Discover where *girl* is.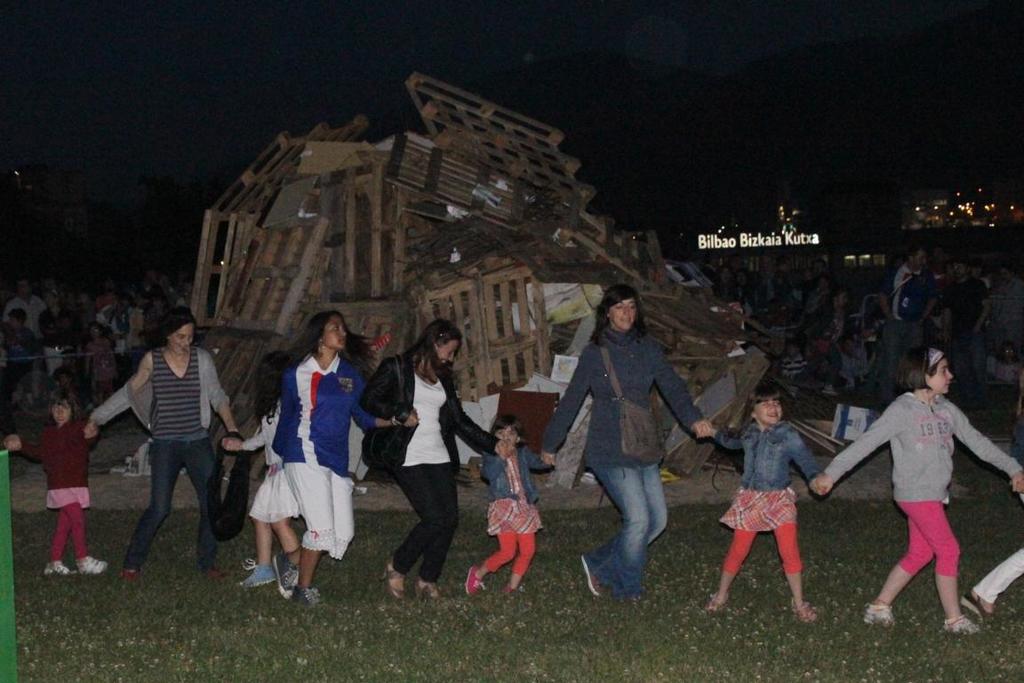
Discovered at 816:346:1023:635.
